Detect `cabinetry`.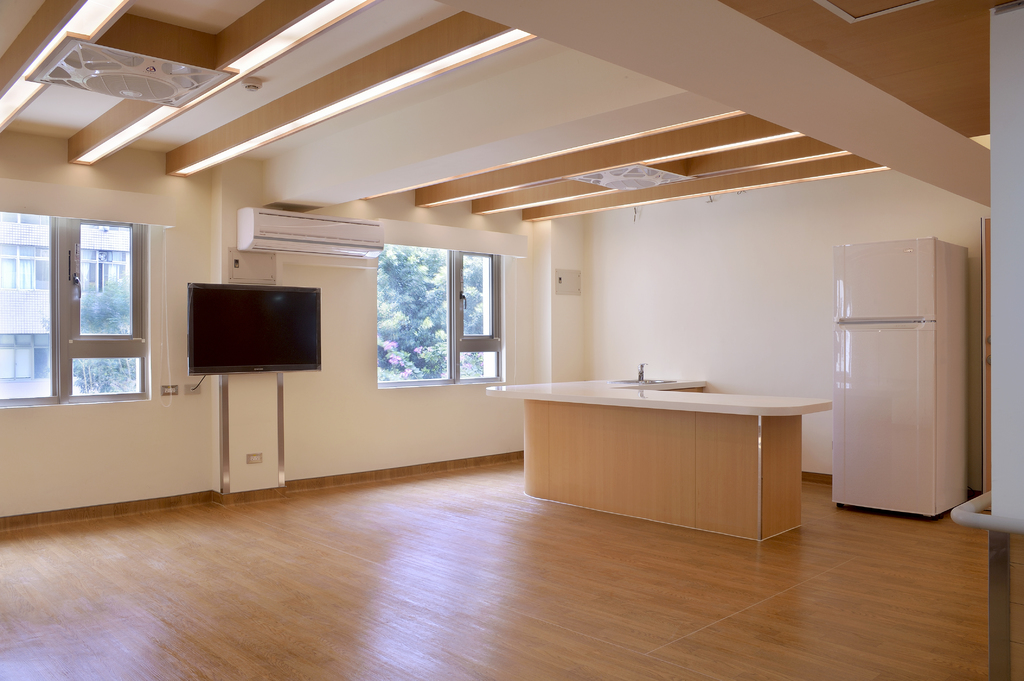
Detected at left=509, top=397, right=820, bottom=543.
